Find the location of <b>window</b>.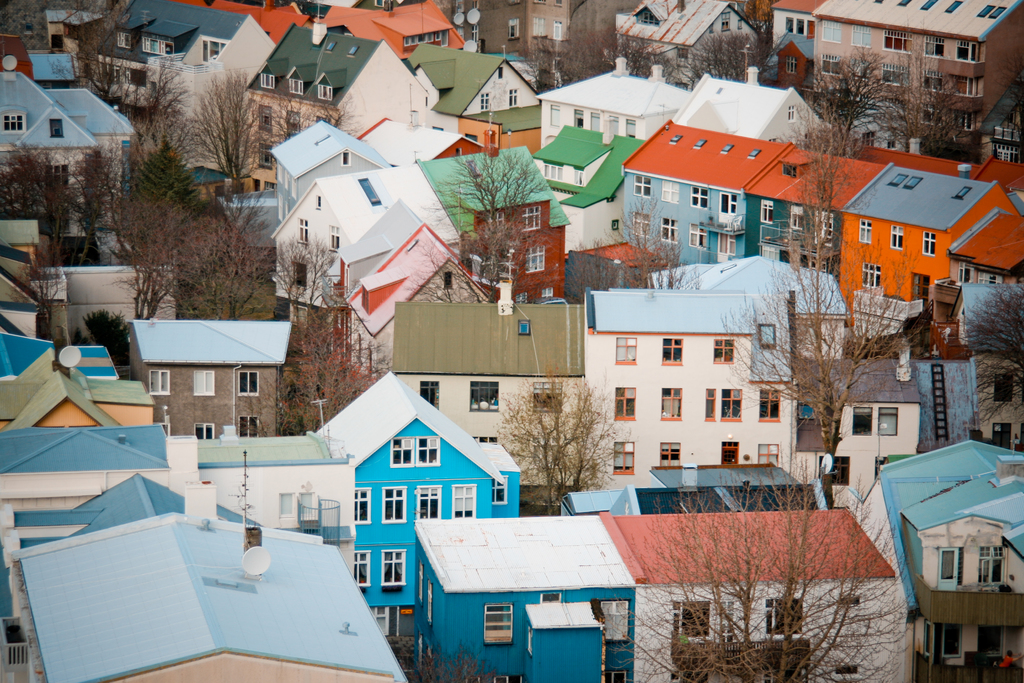
Location: left=543, top=593, right=563, bottom=600.
